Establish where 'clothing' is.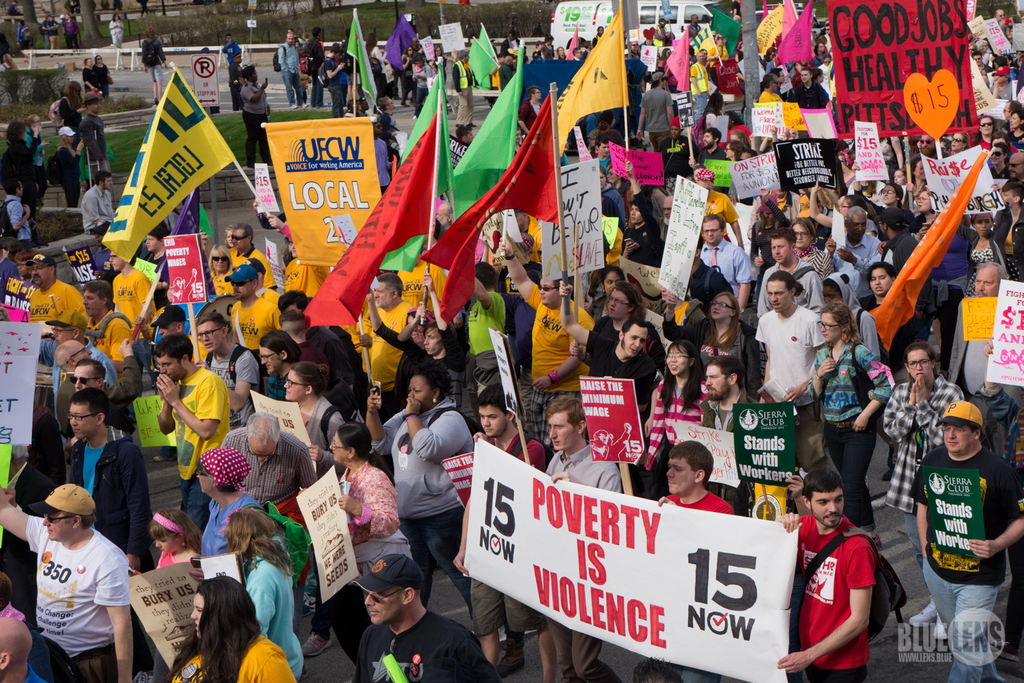
Established at 800/329/884/506.
